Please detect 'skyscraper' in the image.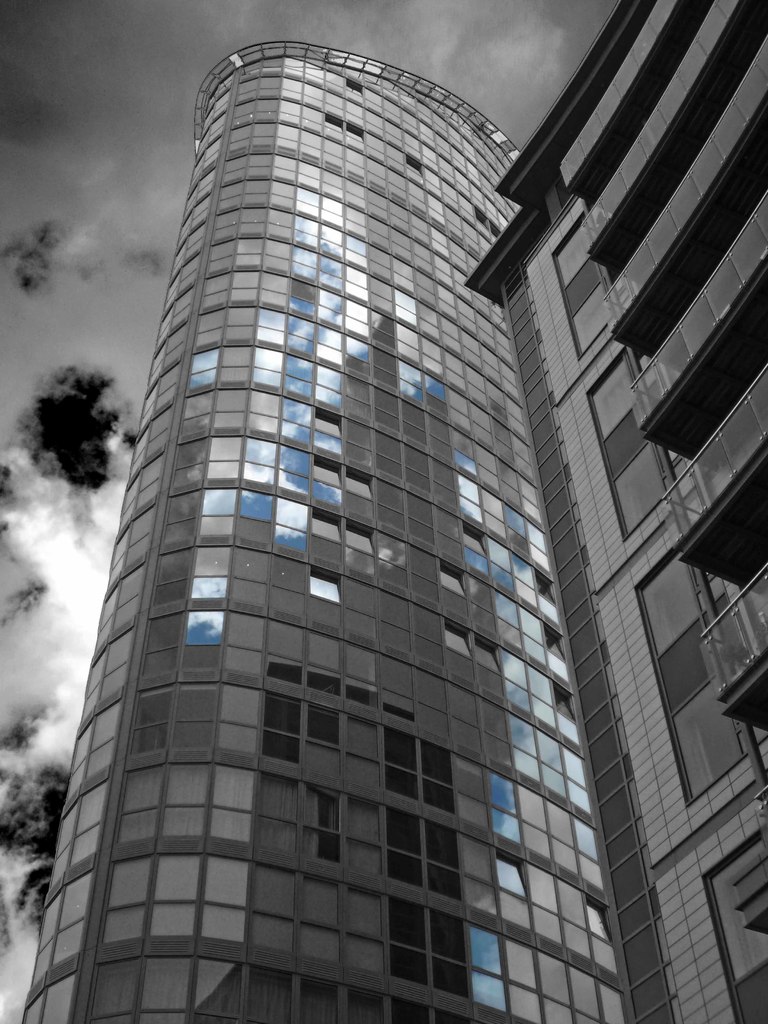
crop(464, 0, 767, 1023).
